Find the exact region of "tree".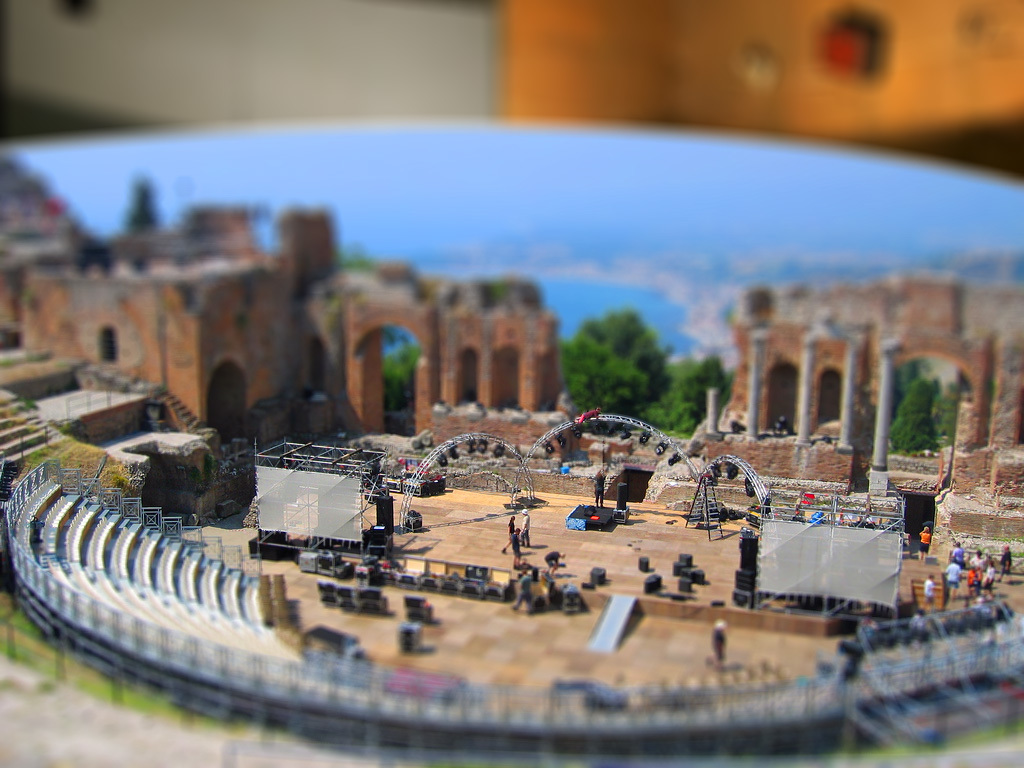
Exact region: crop(679, 352, 730, 425).
